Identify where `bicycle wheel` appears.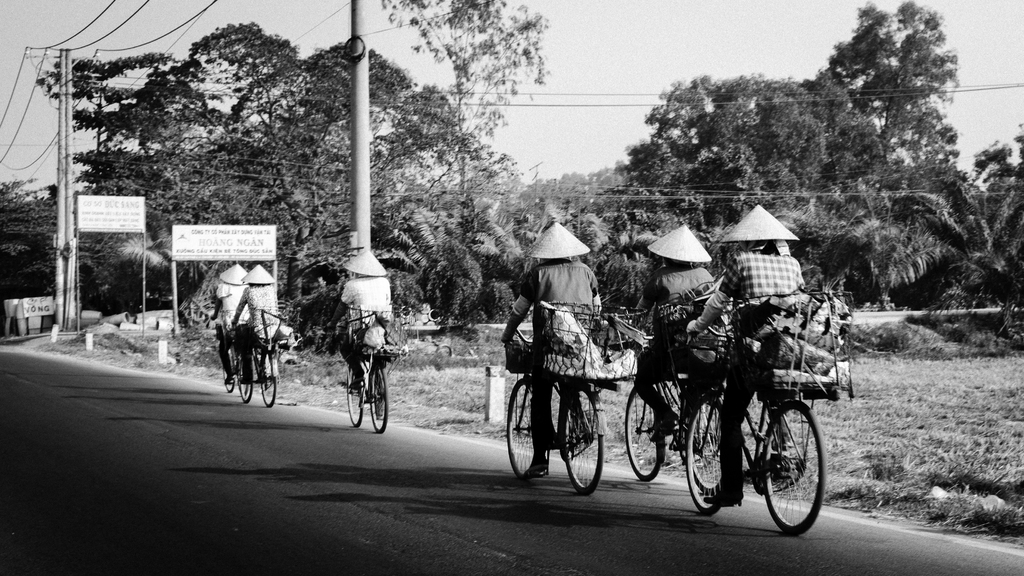
Appears at select_region(505, 378, 544, 486).
